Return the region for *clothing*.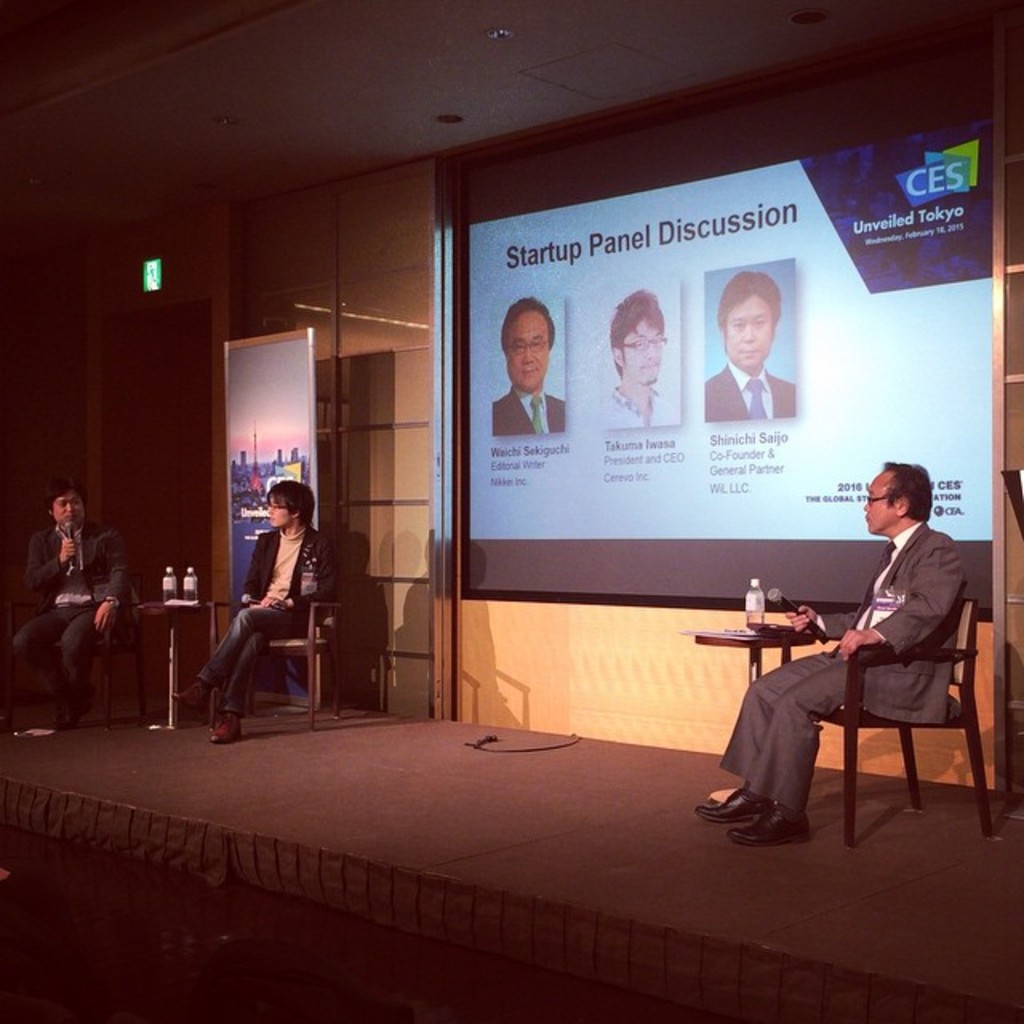
(602, 384, 685, 429).
